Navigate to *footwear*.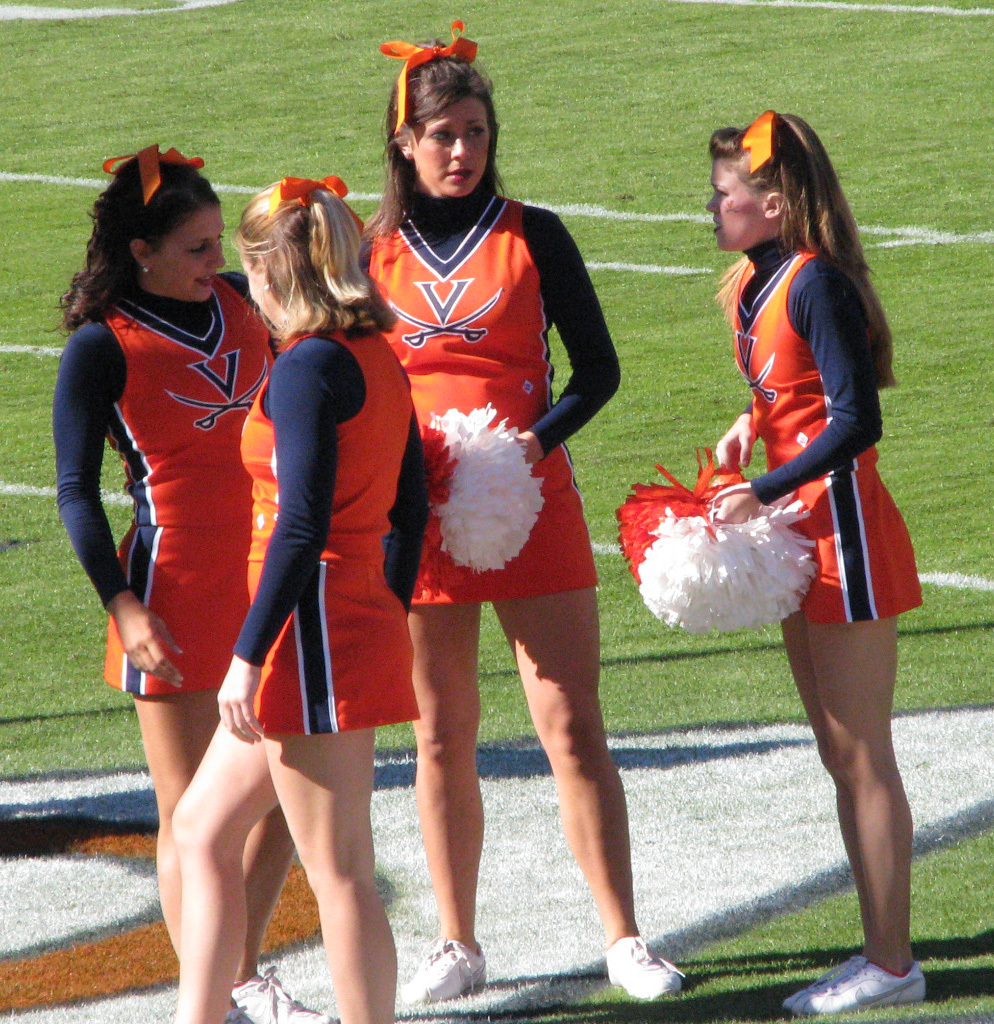
Navigation target: x1=774 y1=943 x2=879 y2=1007.
